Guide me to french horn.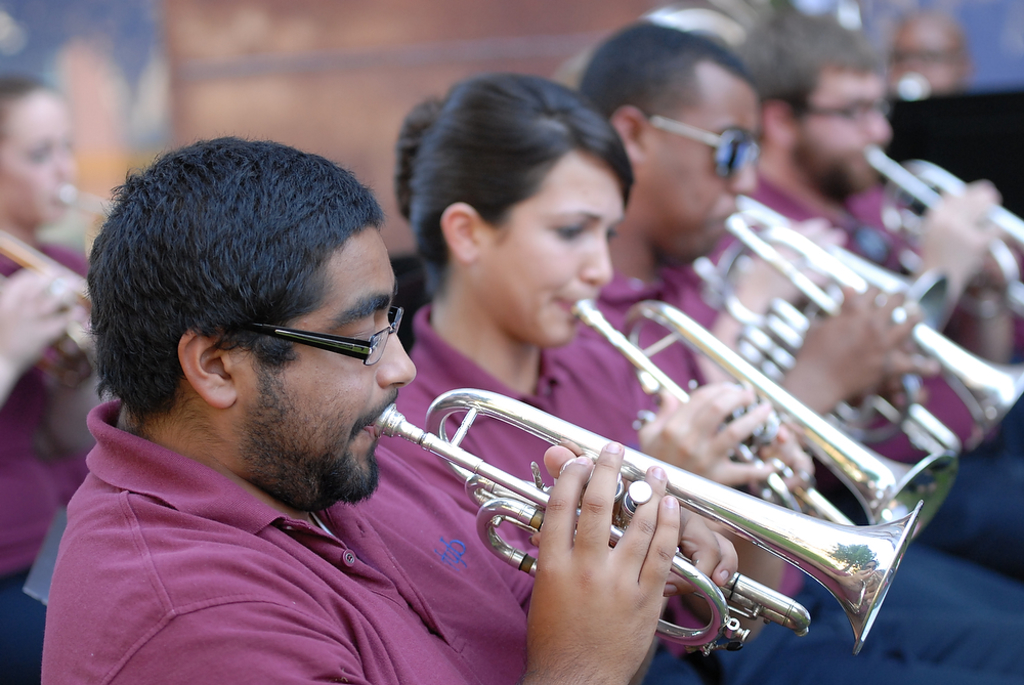
Guidance: {"left": 718, "top": 190, "right": 946, "bottom": 335}.
